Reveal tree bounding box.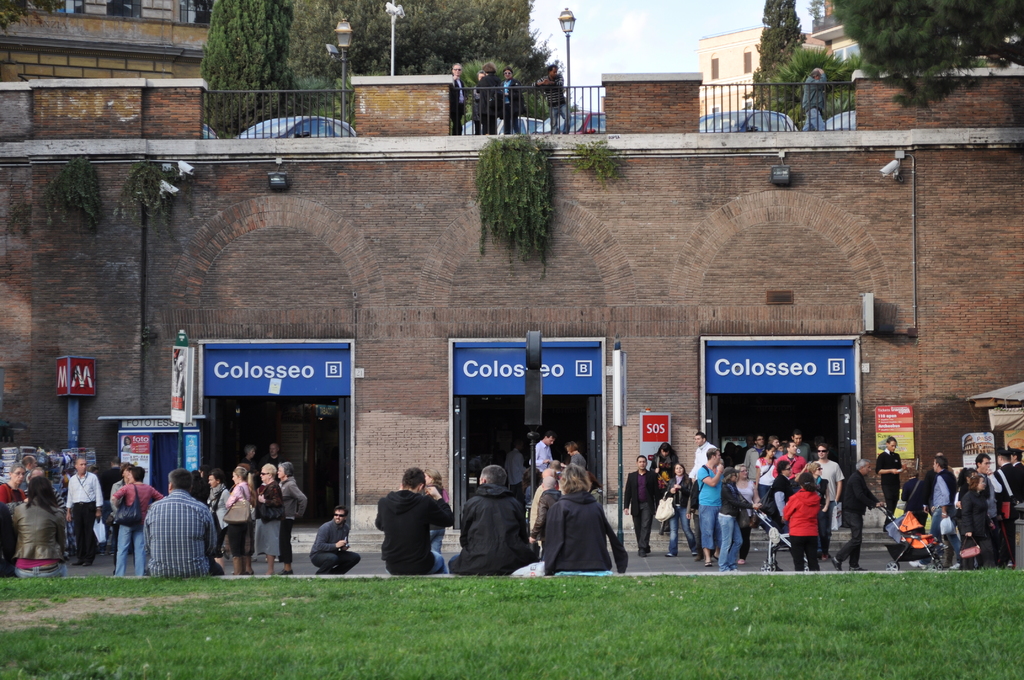
Revealed: (830, 0, 1019, 105).
